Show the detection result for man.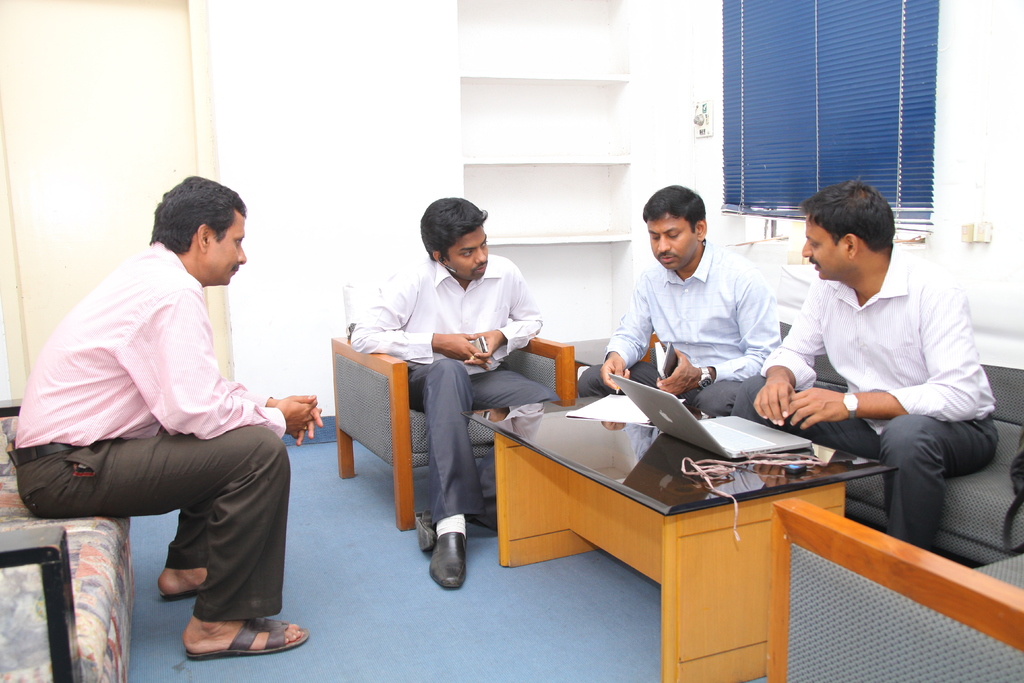
x1=72, y1=157, x2=305, y2=655.
